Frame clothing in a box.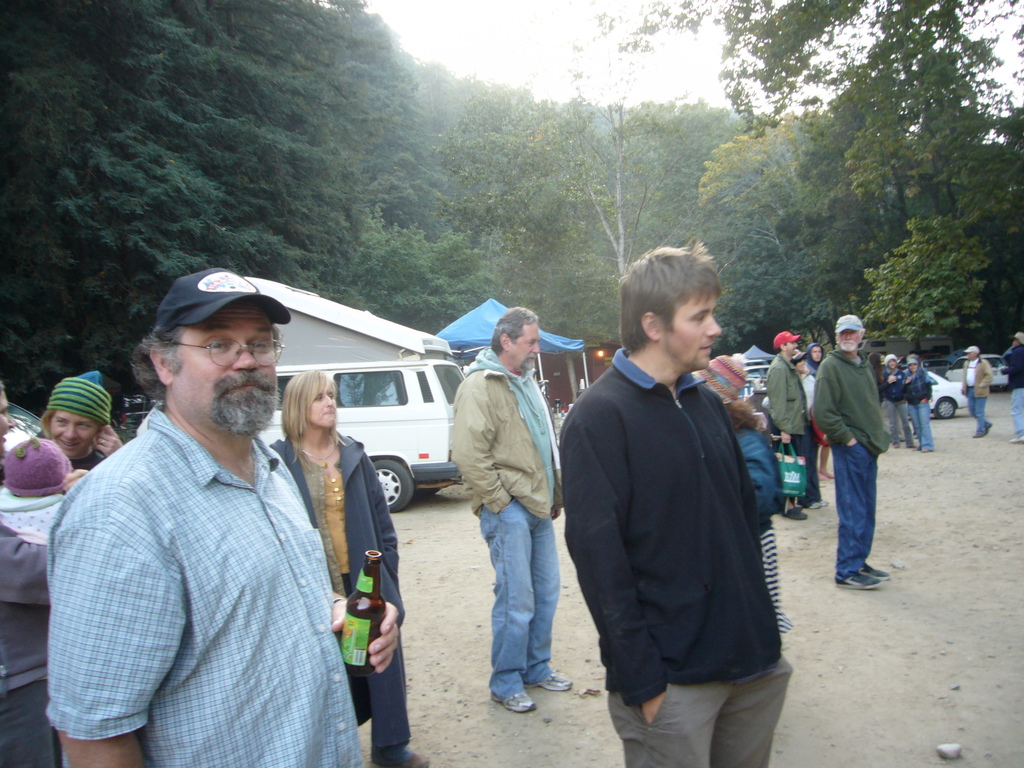
557,351,795,767.
